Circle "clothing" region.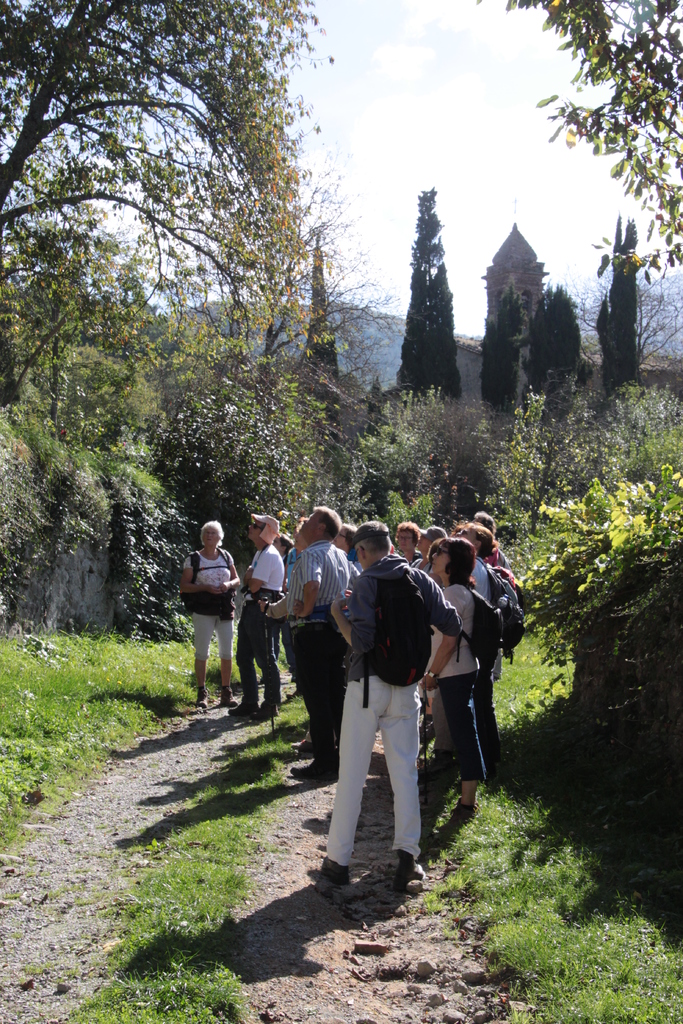
Region: Rect(318, 528, 461, 886).
